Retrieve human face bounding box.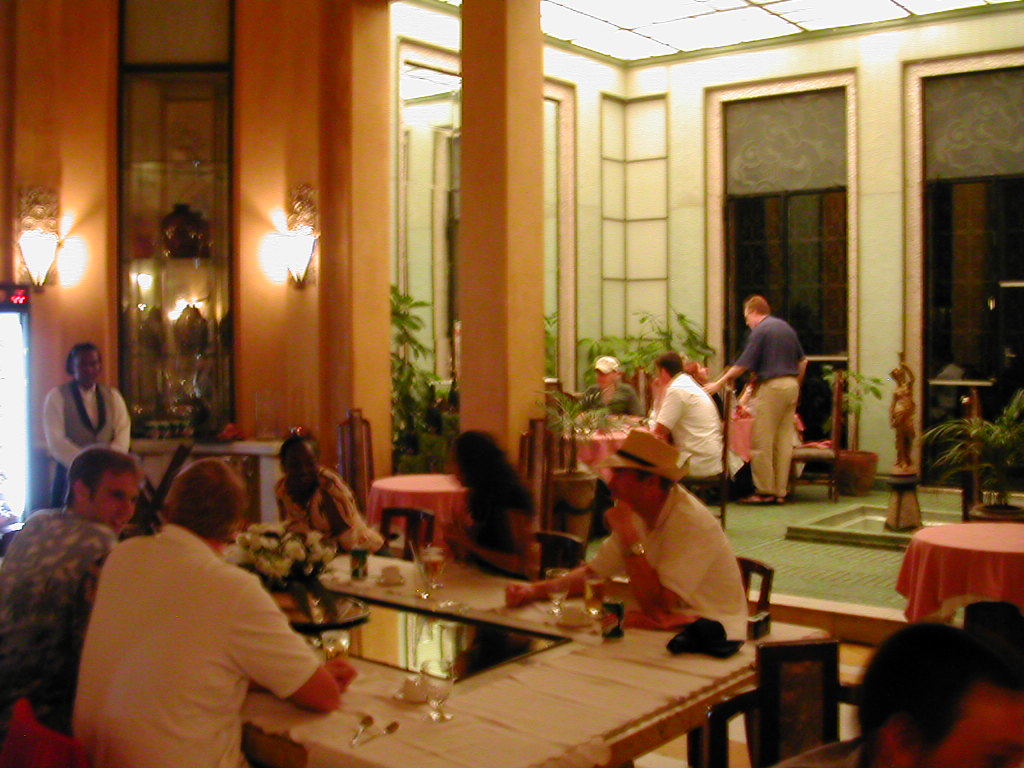
Bounding box: region(745, 310, 762, 330).
